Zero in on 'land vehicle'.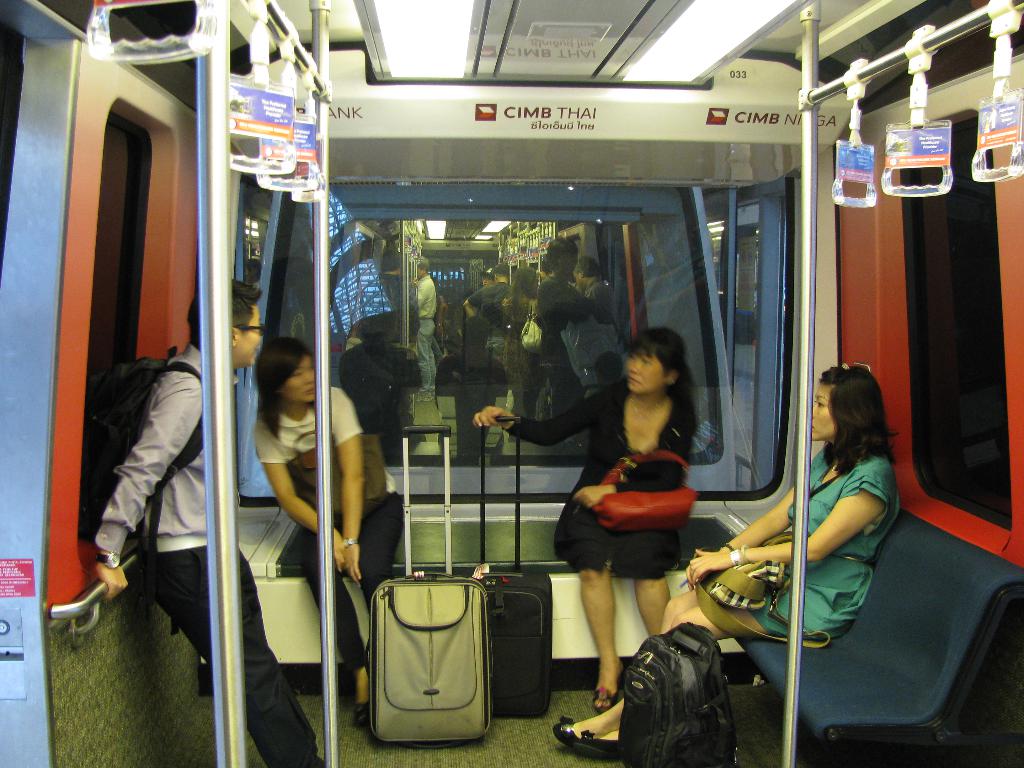
Zeroed in: (left=28, top=45, right=1016, bottom=743).
